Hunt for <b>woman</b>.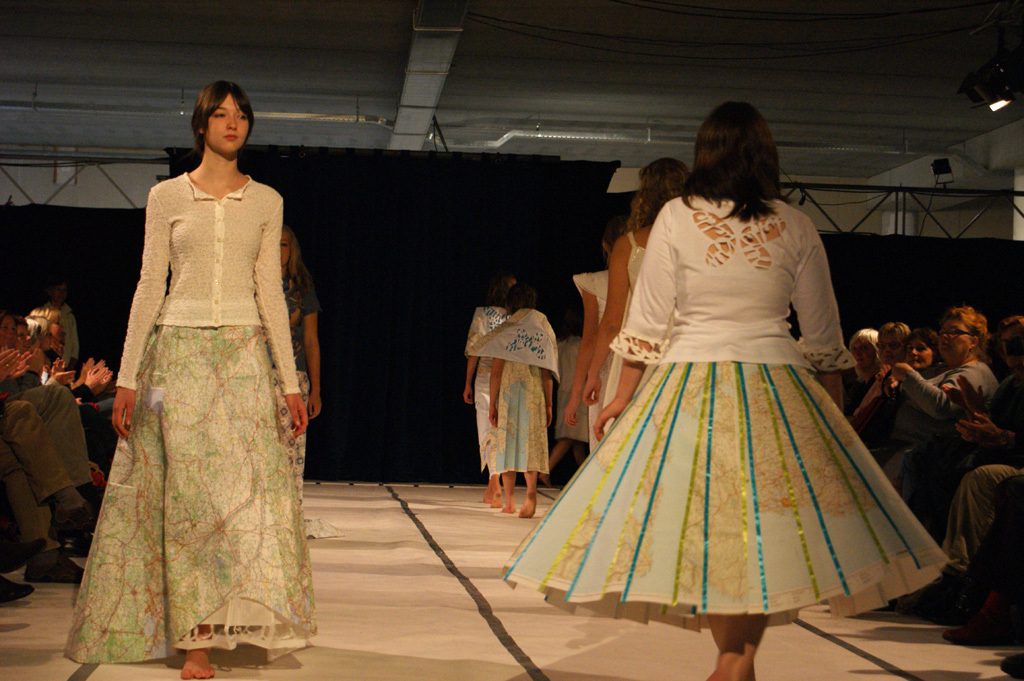
Hunted down at <bbox>568, 217, 636, 456</bbox>.
